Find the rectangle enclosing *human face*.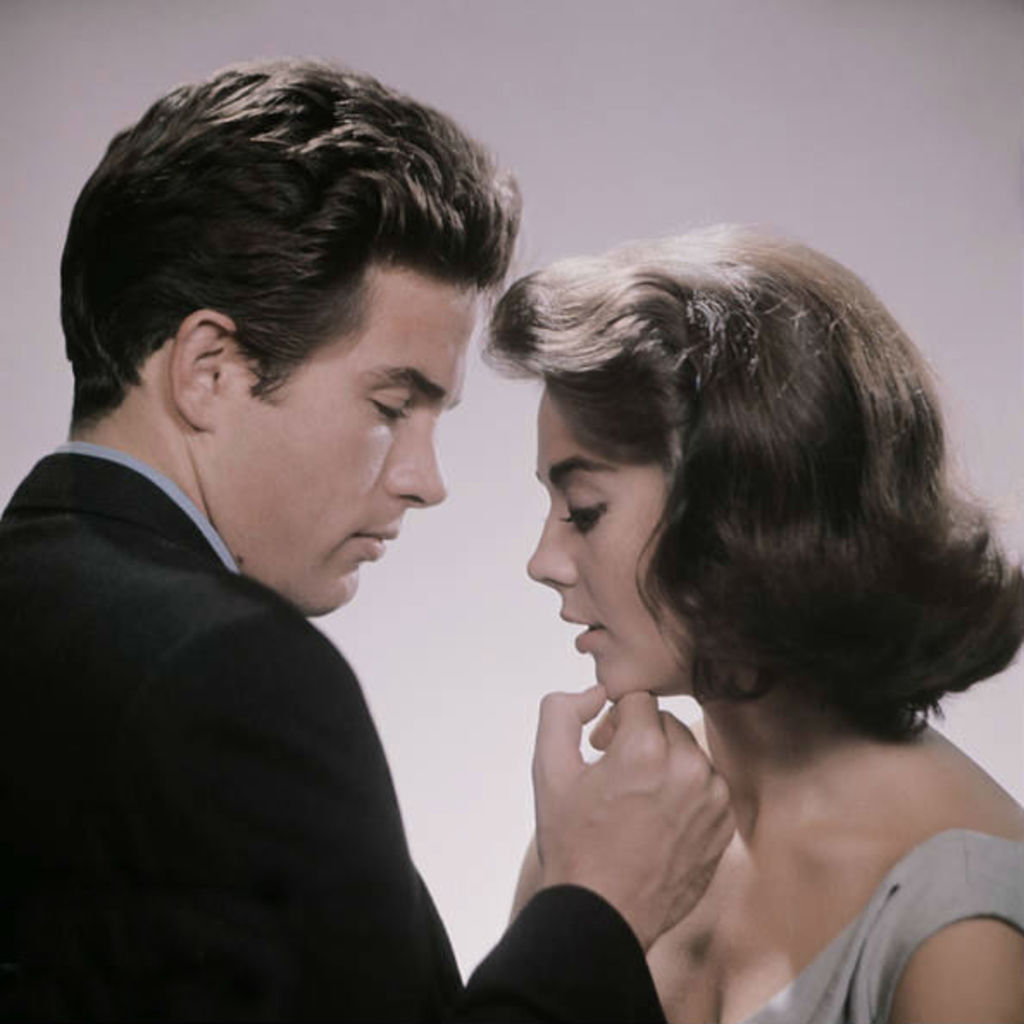
<bbox>522, 402, 672, 709</bbox>.
